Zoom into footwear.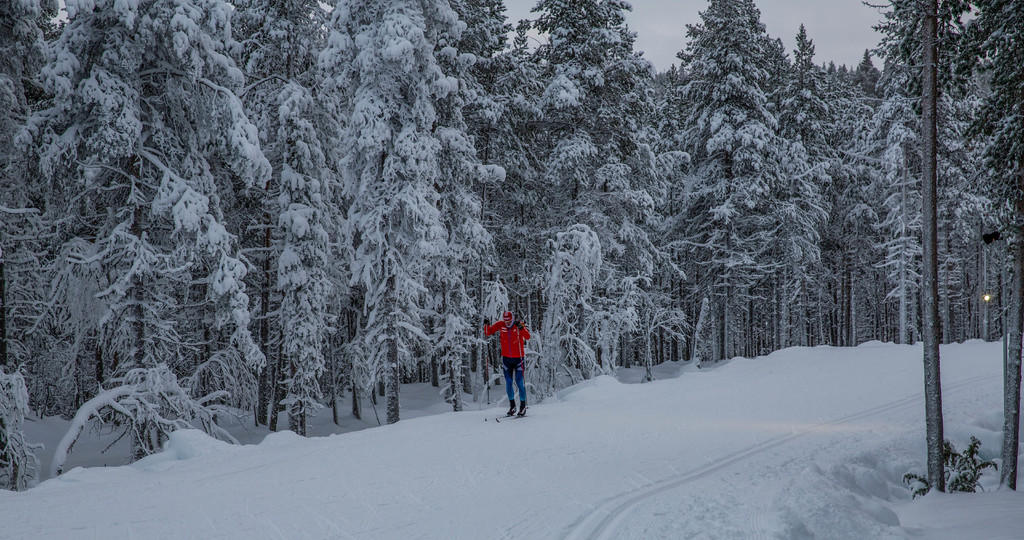
Zoom target: (515, 400, 527, 416).
